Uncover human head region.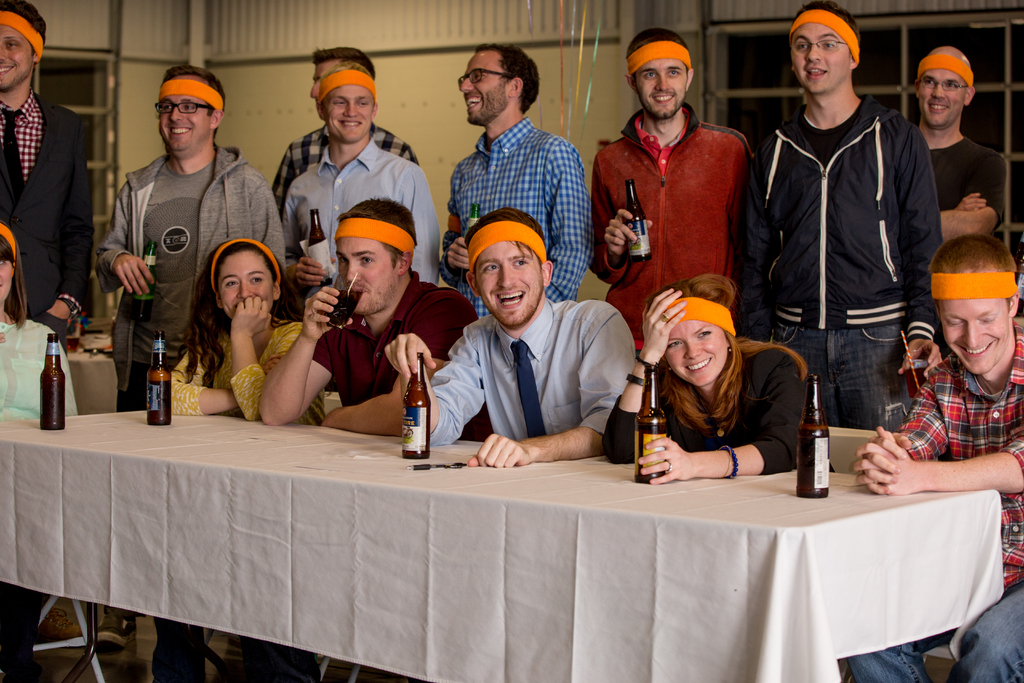
Uncovered: bbox(330, 199, 417, 315).
